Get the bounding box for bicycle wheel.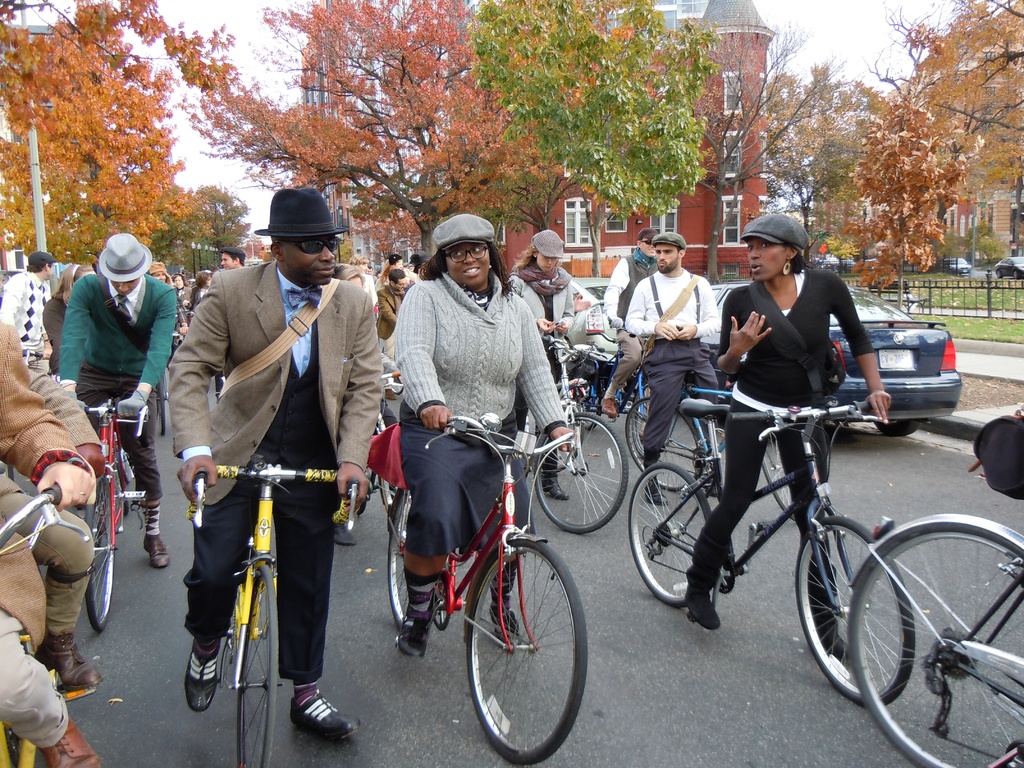
bbox=(385, 479, 432, 630).
